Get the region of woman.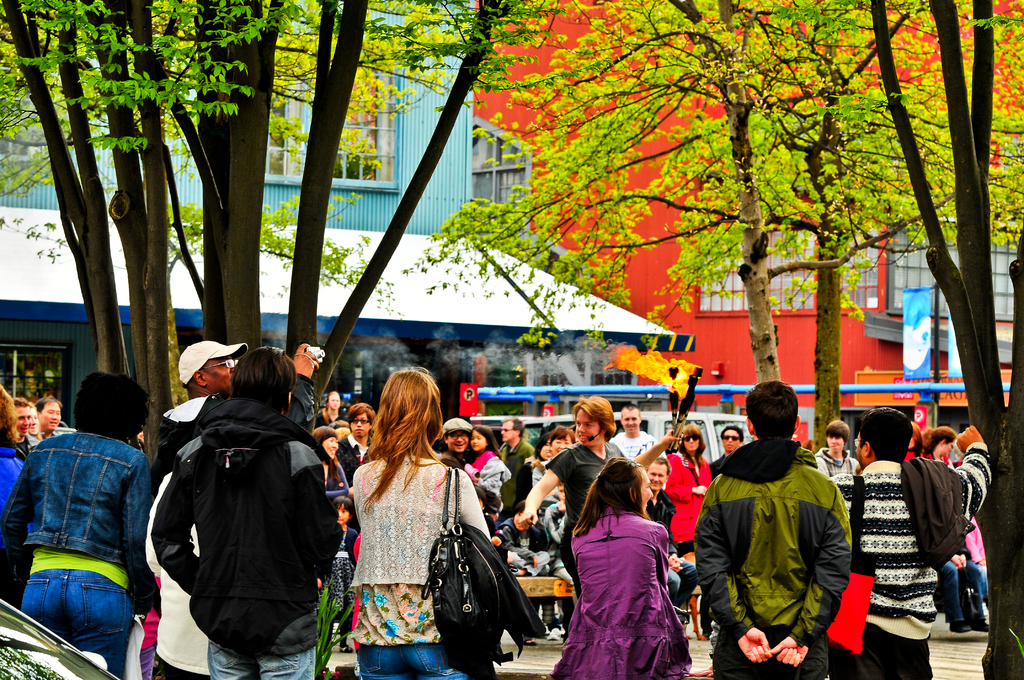
pyautogui.locateOnScreen(536, 426, 578, 537).
